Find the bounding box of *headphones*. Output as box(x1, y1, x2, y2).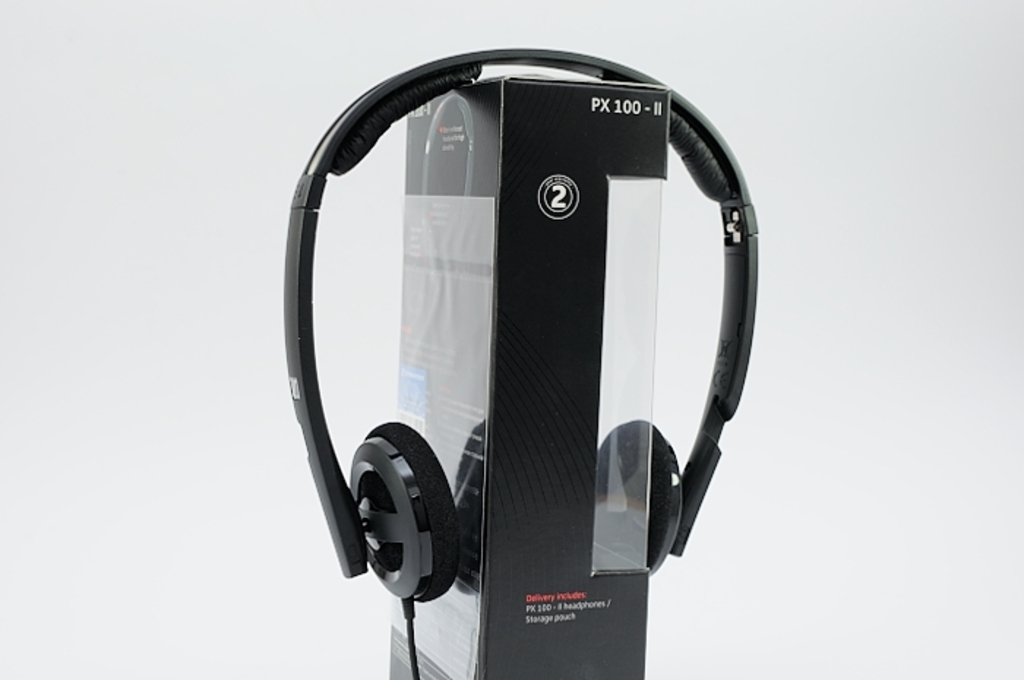
box(285, 42, 755, 616).
